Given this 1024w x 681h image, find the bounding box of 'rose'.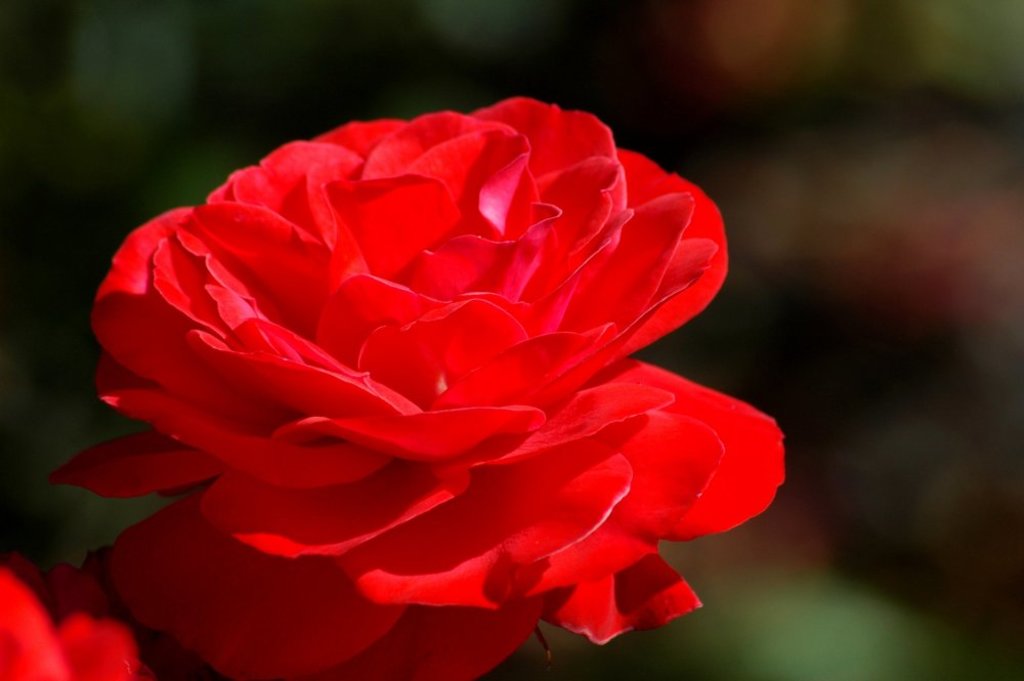
Rect(44, 93, 788, 680).
